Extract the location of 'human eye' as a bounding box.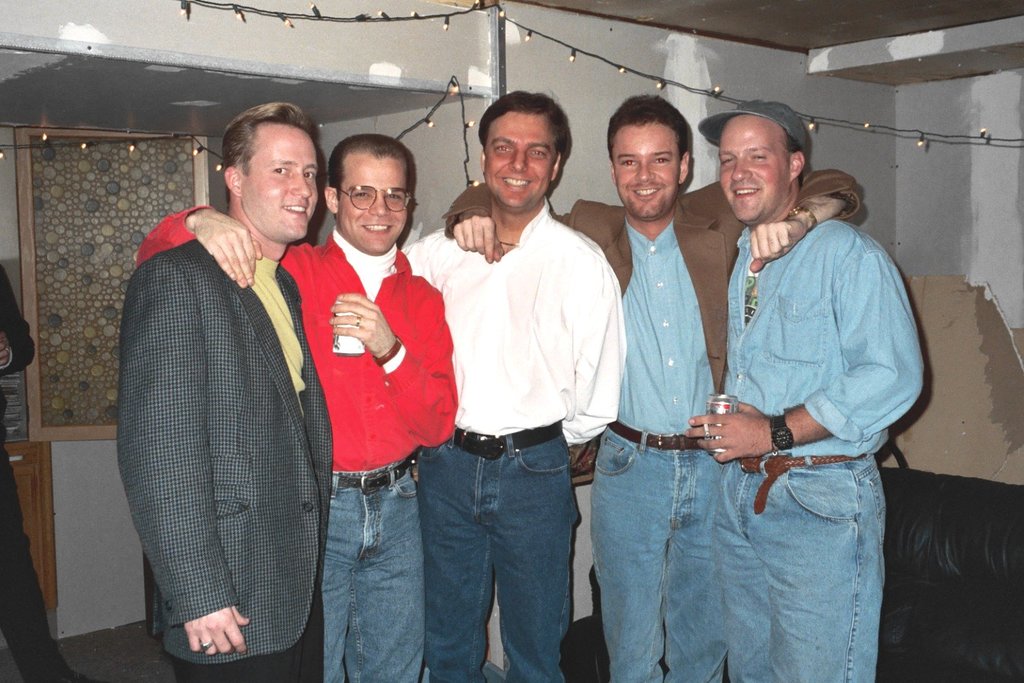
bbox(493, 141, 511, 157).
